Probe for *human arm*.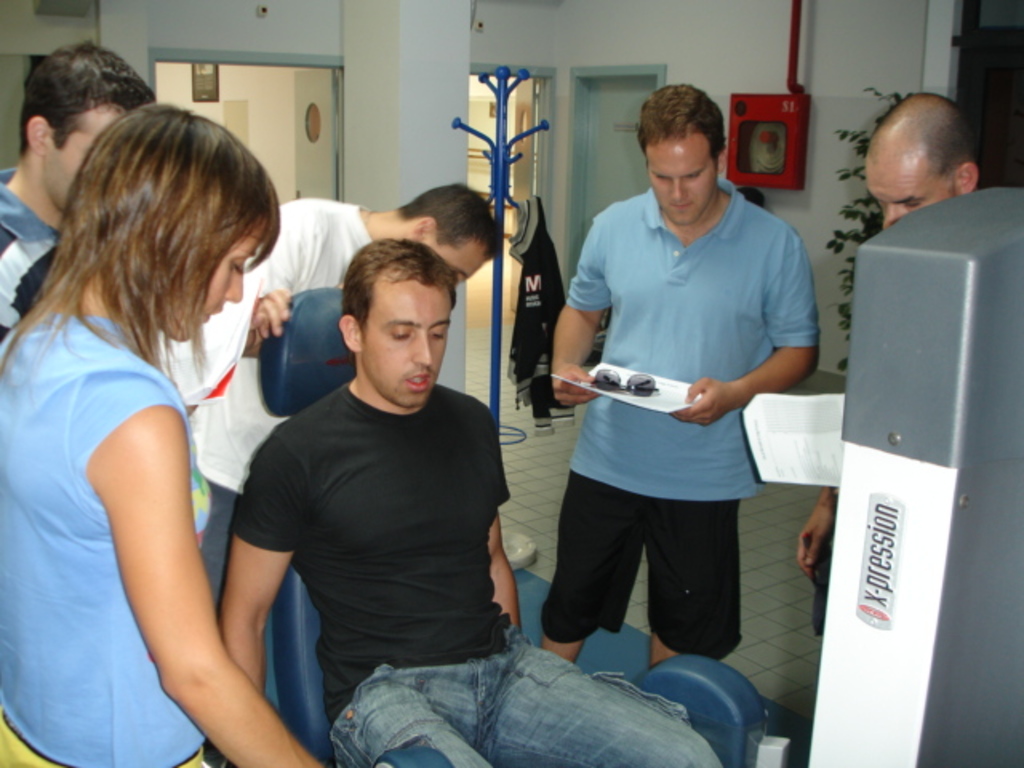
Probe result: bbox=[661, 222, 829, 427].
